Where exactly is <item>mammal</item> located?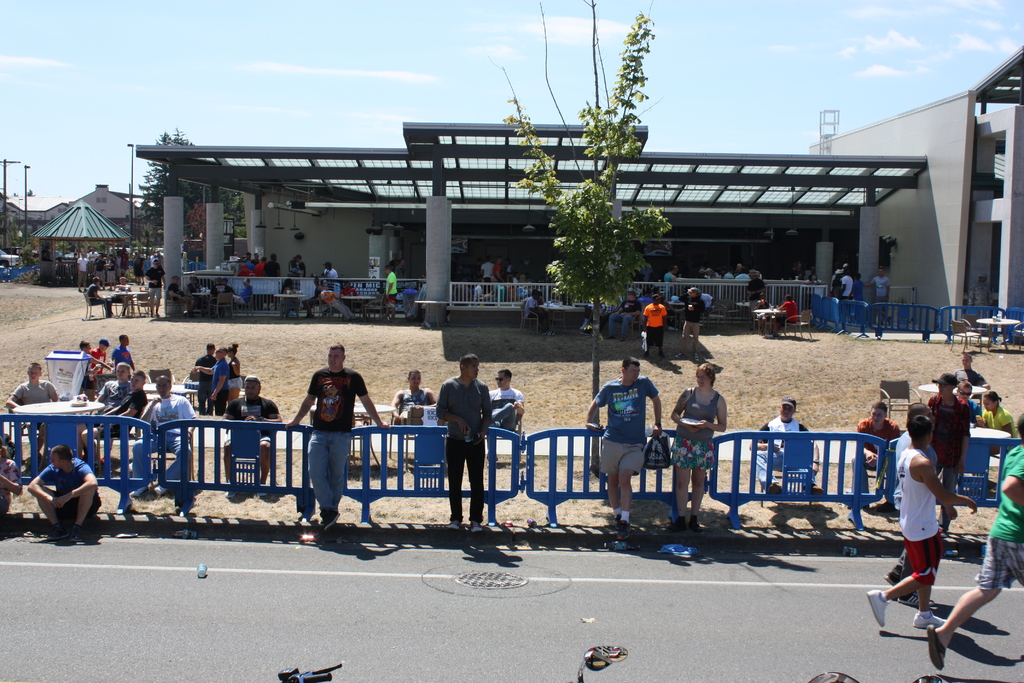
Its bounding box is rect(474, 282, 488, 300).
